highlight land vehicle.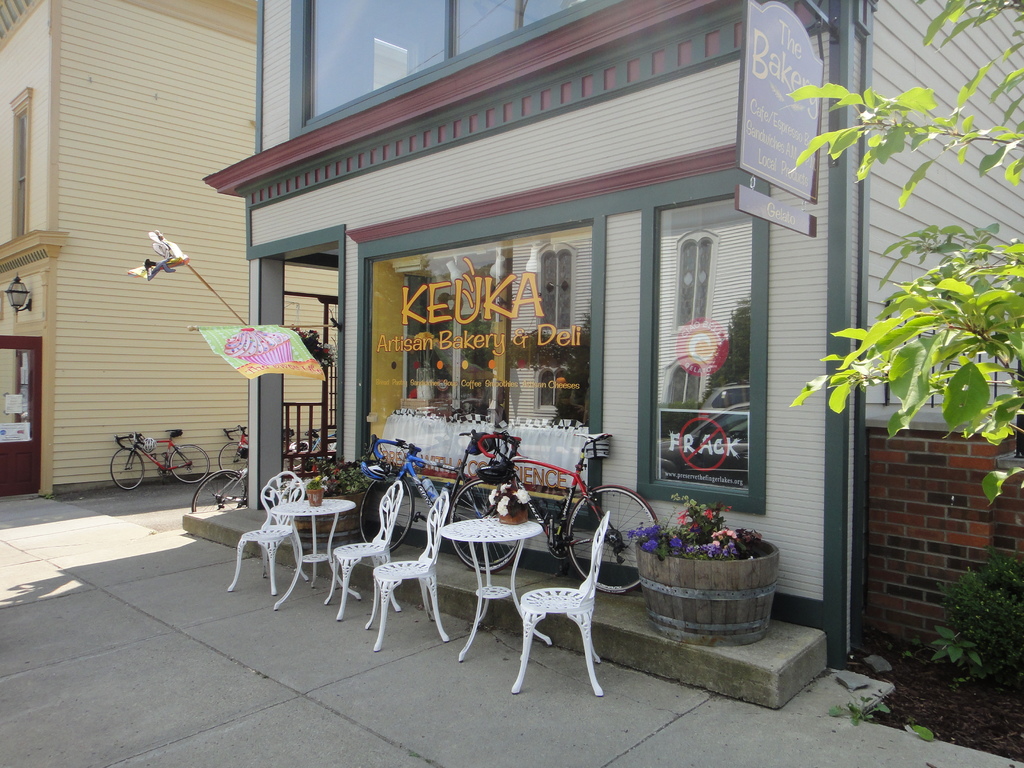
Highlighted region: detection(355, 435, 521, 574).
